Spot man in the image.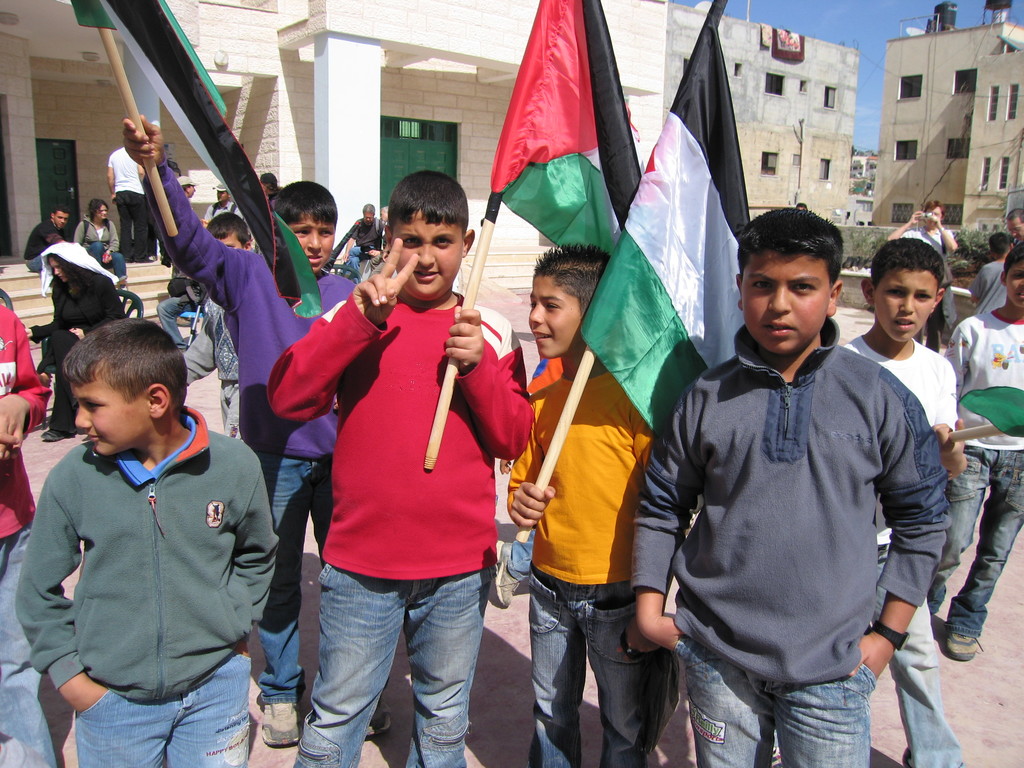
man found at [x1=19, y1=204, x2=70, y2=271].
